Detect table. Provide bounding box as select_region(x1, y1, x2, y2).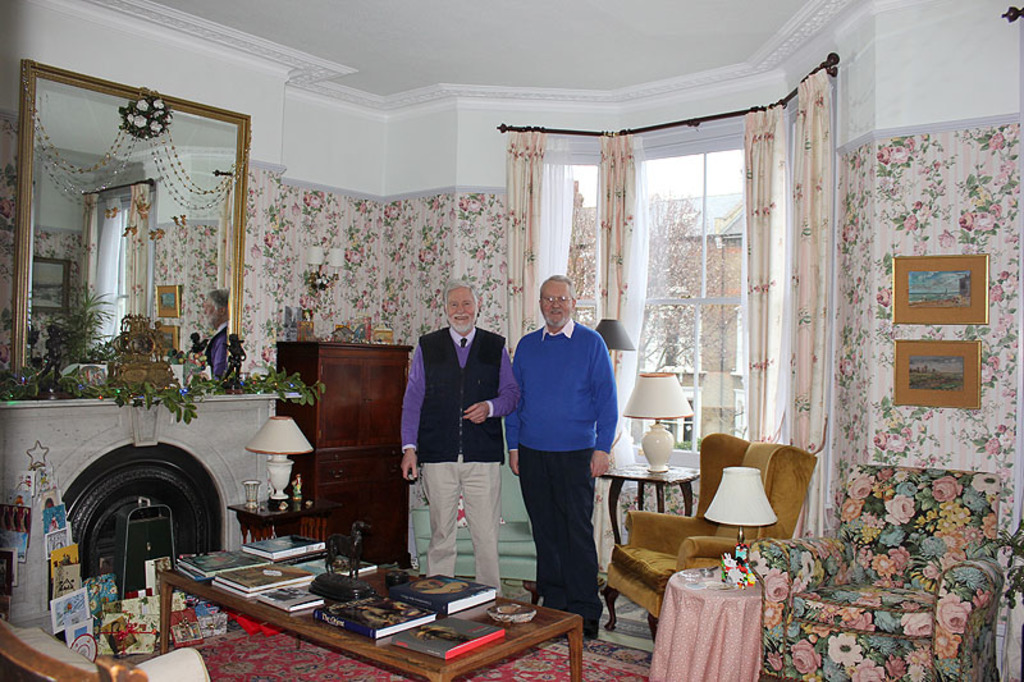
select_region(227, 494, 323, 548).
